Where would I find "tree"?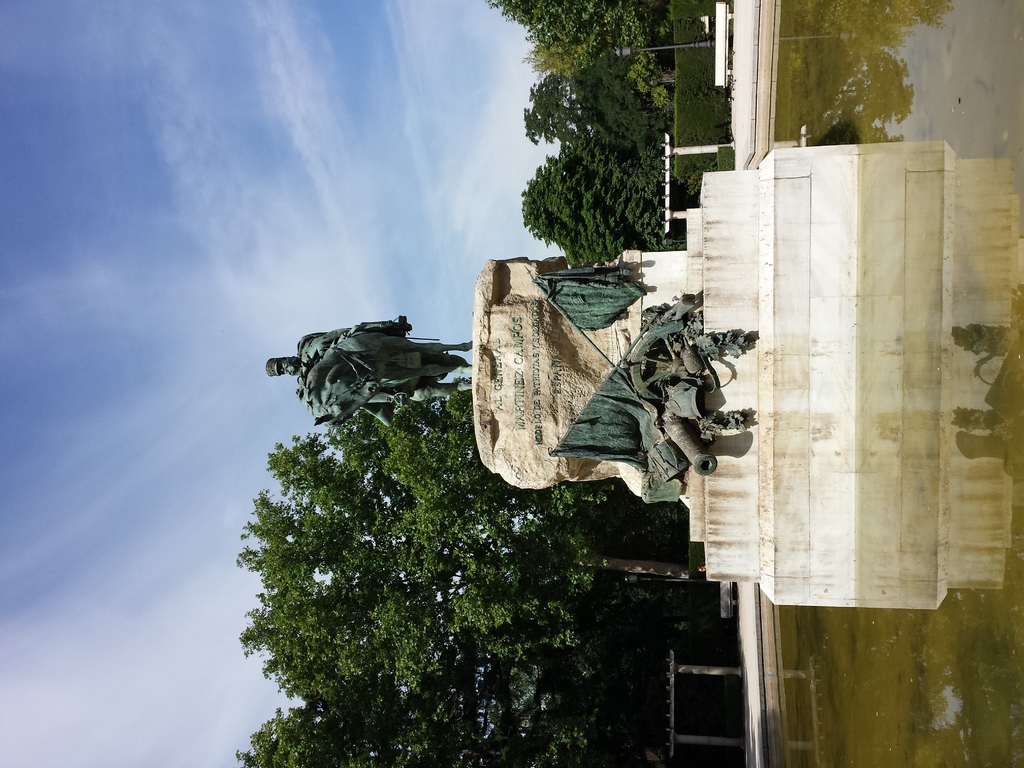
At detection(212, 378, 683, 737).
